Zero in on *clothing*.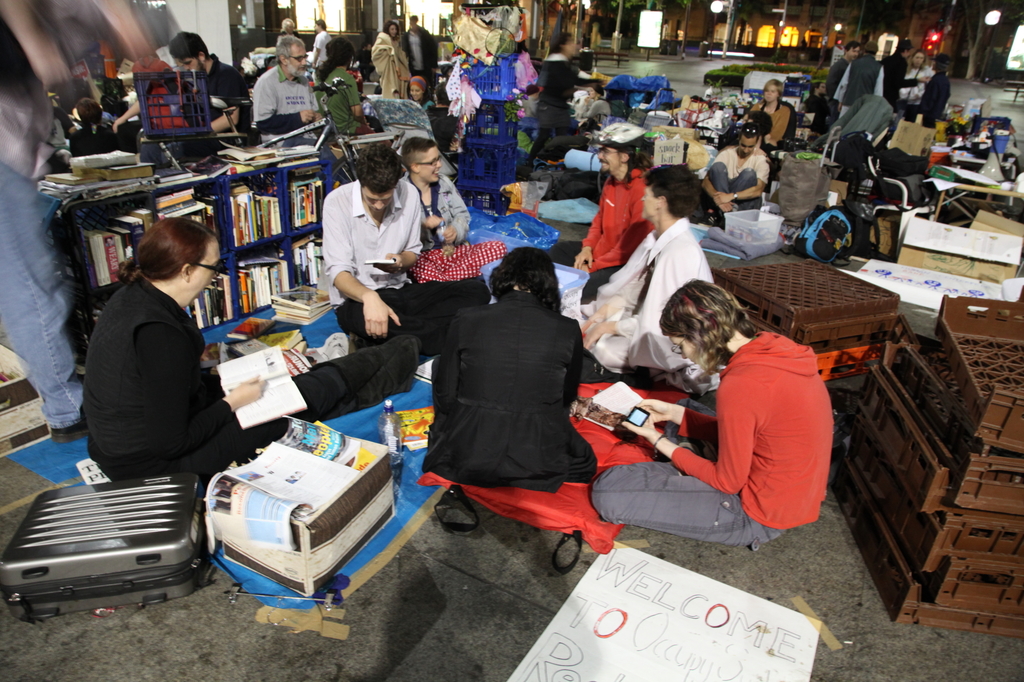
Zeroed in: x1=255 y1=68 x2=323 y2=123.
